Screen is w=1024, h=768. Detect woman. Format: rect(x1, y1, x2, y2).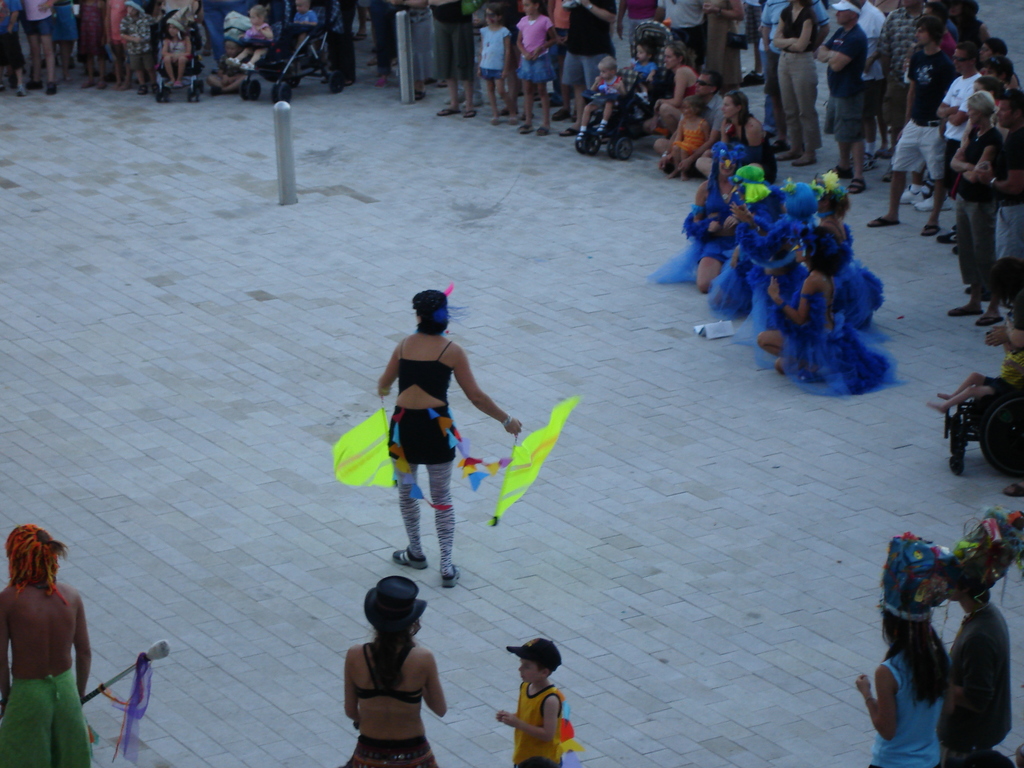
rect(652, 40, 706, 138).
